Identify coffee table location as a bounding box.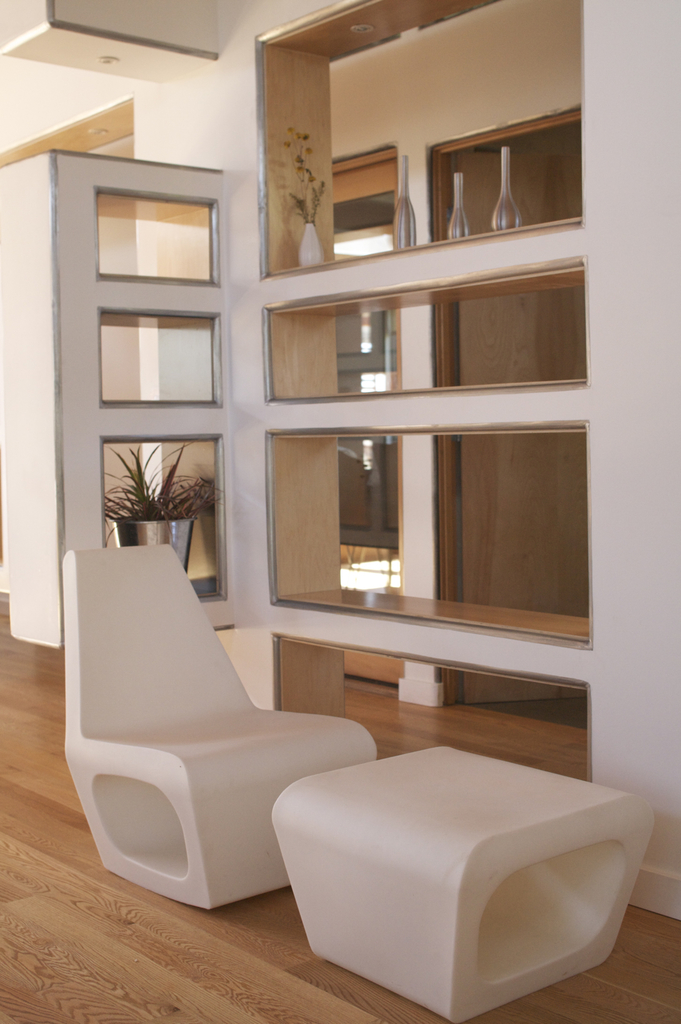
[left=268, top=746, right=650, bottom=1023].
